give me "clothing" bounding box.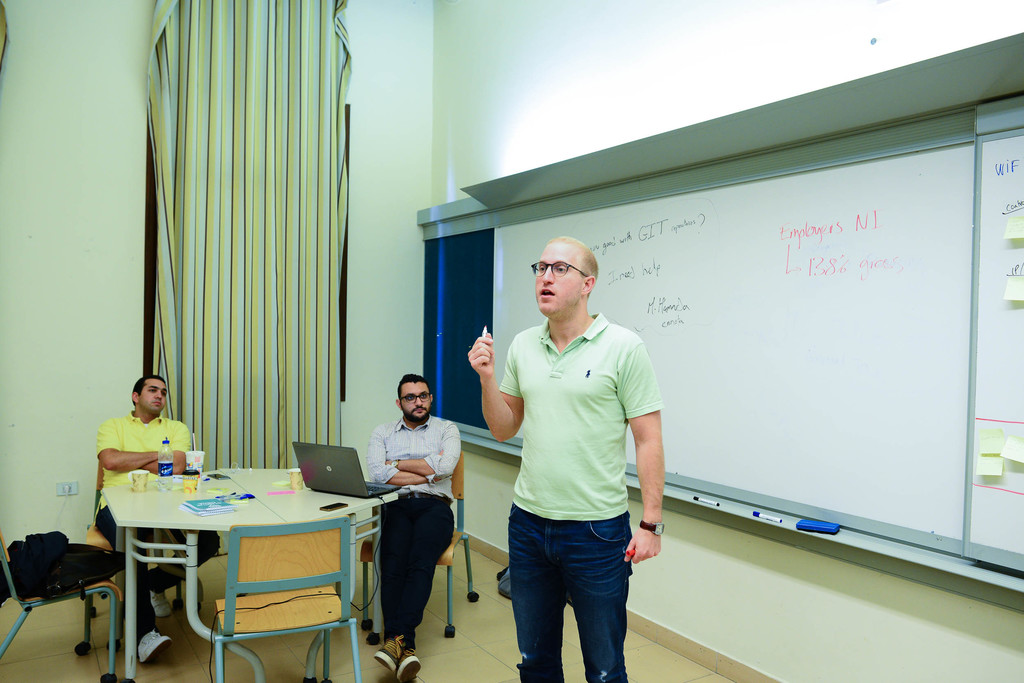
bbox=(496, 315, 662, 682).
